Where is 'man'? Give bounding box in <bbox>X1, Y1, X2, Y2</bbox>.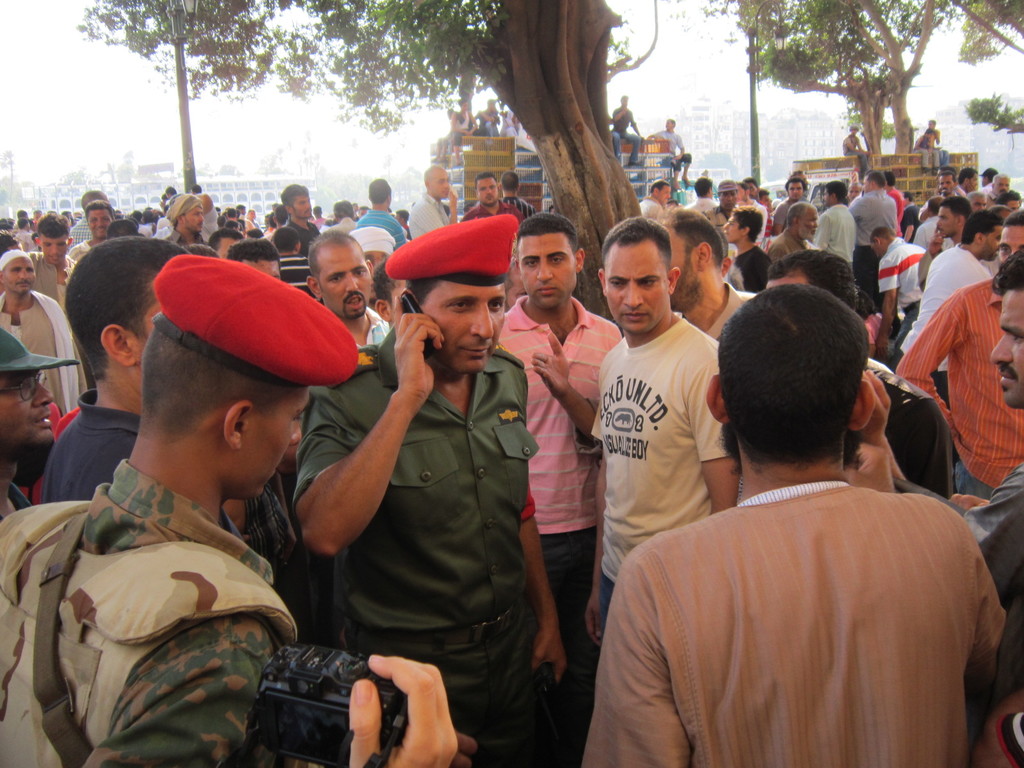
<bbox>296, 214, 572, 767</bbox>.
